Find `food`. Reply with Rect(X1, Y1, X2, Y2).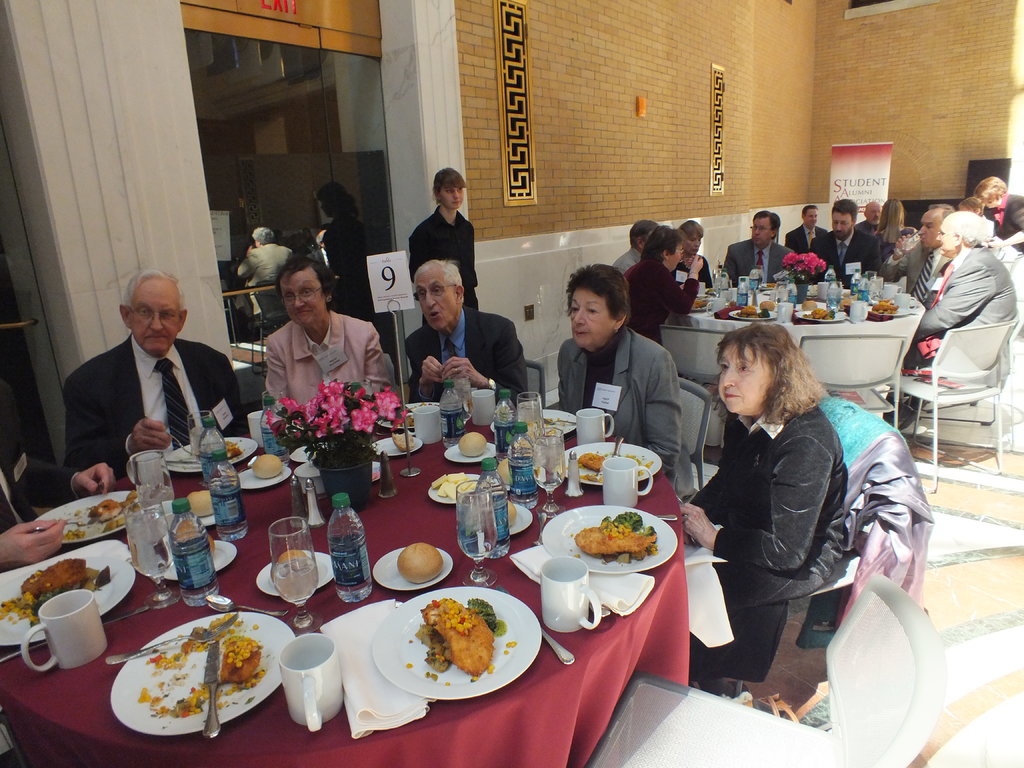
Rect(460, 422, 489, 463).
